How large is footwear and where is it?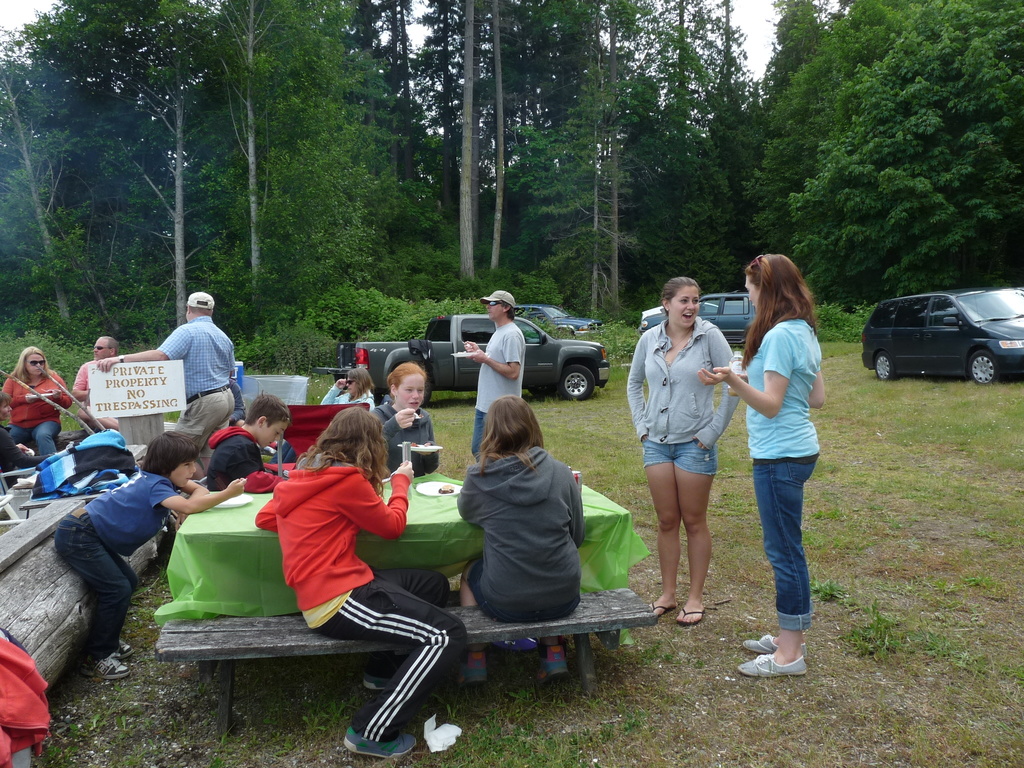
Bounding box: pyautogui.locateOnScreen(648, 598, 671, 616).
